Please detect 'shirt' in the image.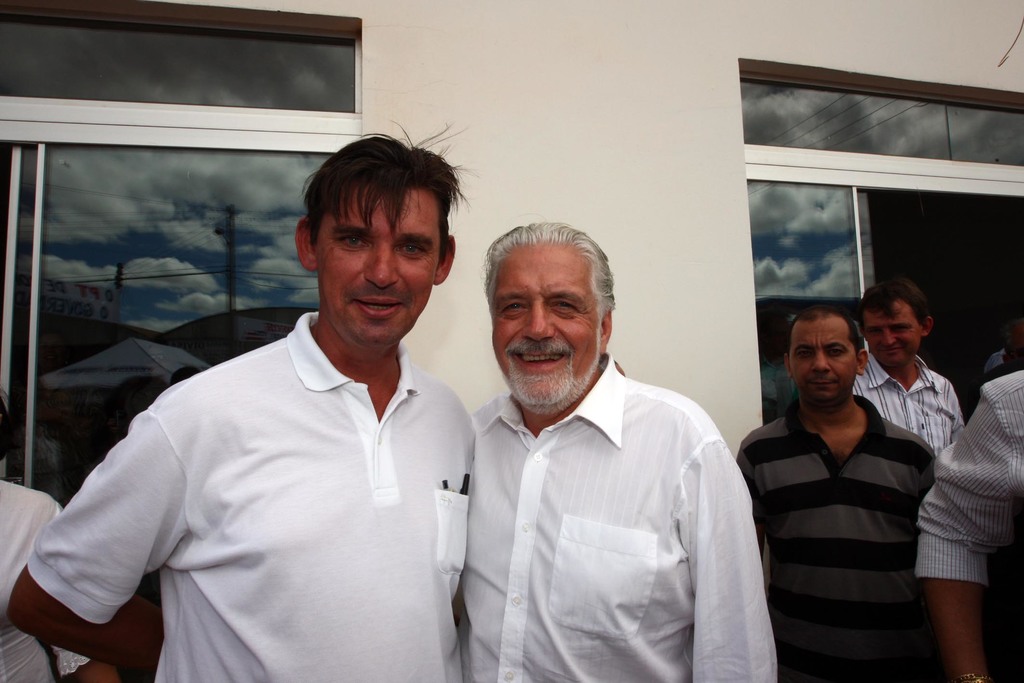
[441, 346, 769, 679].
